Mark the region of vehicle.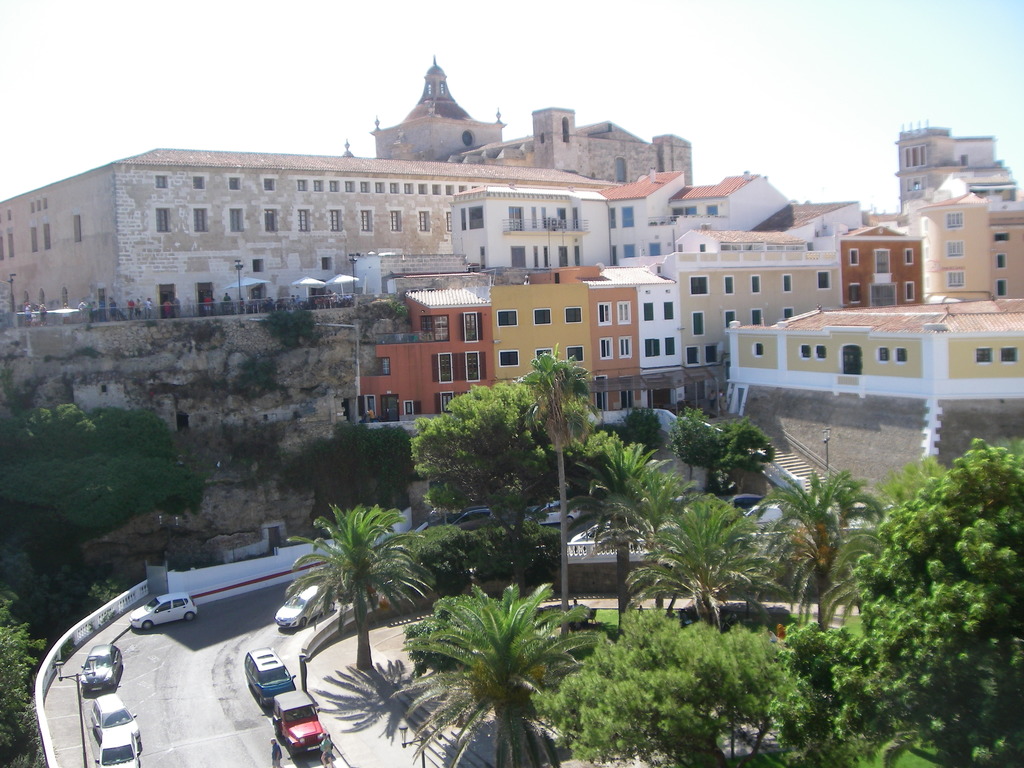
Region: (left=127, top=591, right=197, bottom=630).
